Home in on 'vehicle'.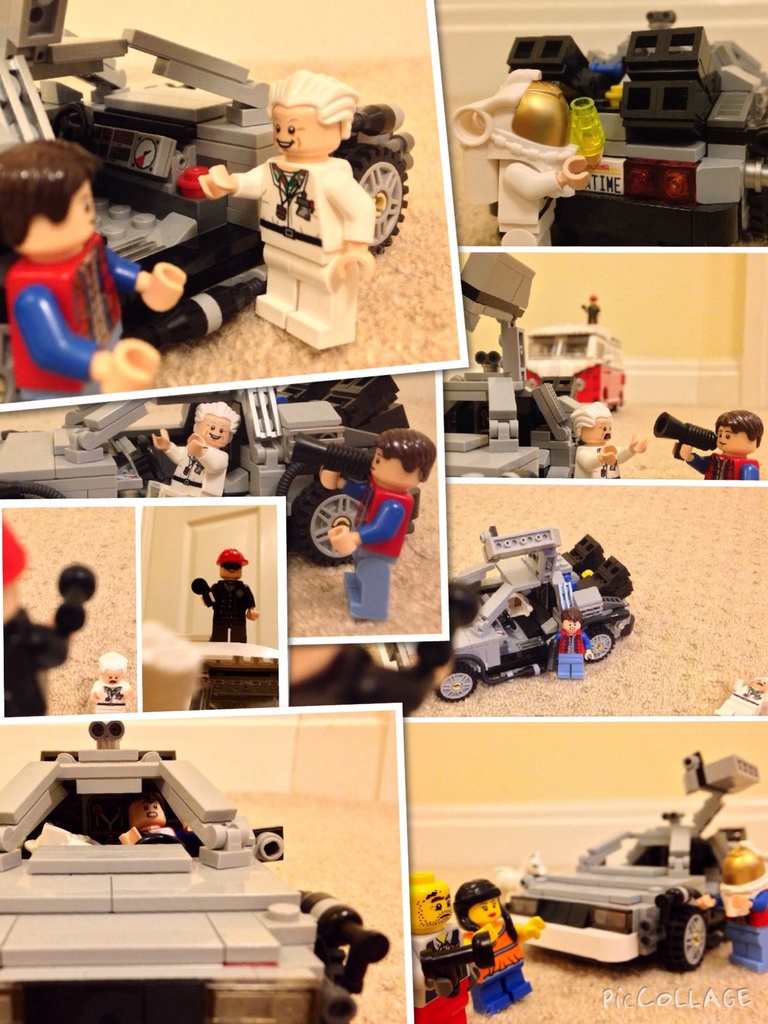
Homed in at [left=495, top=9, right=767, bottom=252].
